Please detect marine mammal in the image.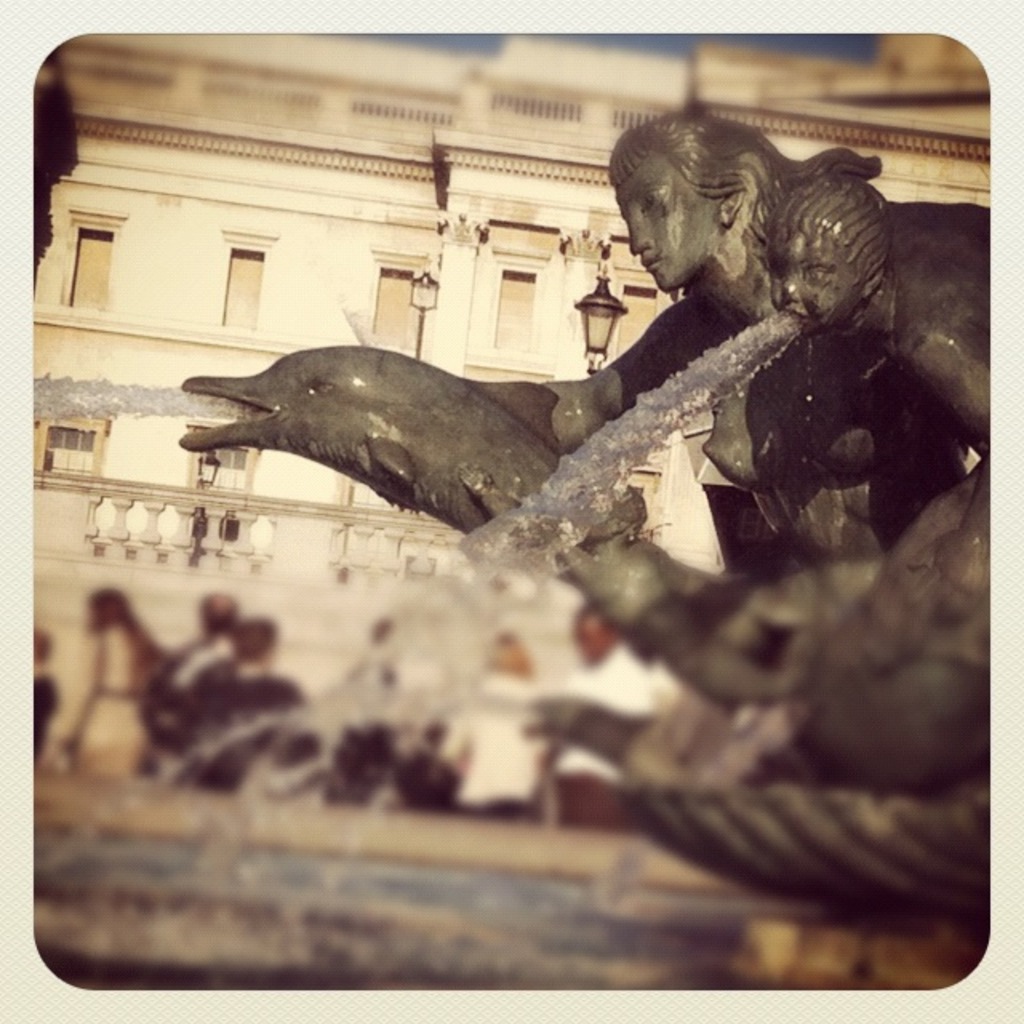
178:344:726:589.
